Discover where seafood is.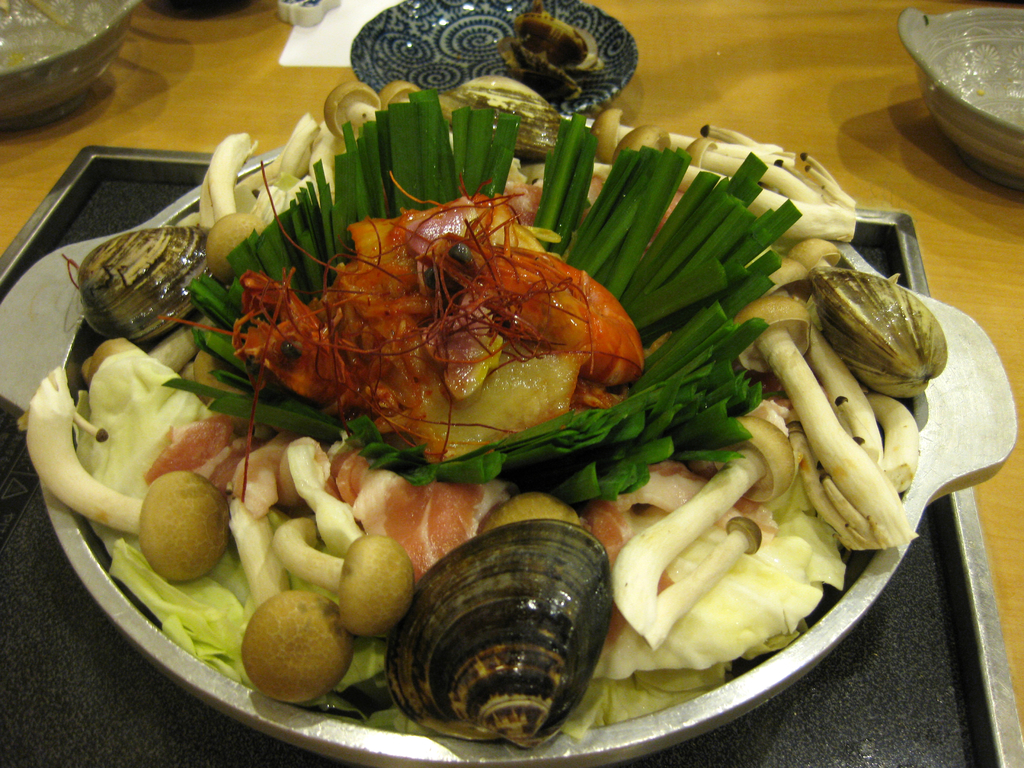
Discovered at bbox=(389, 518, 611, 746).
